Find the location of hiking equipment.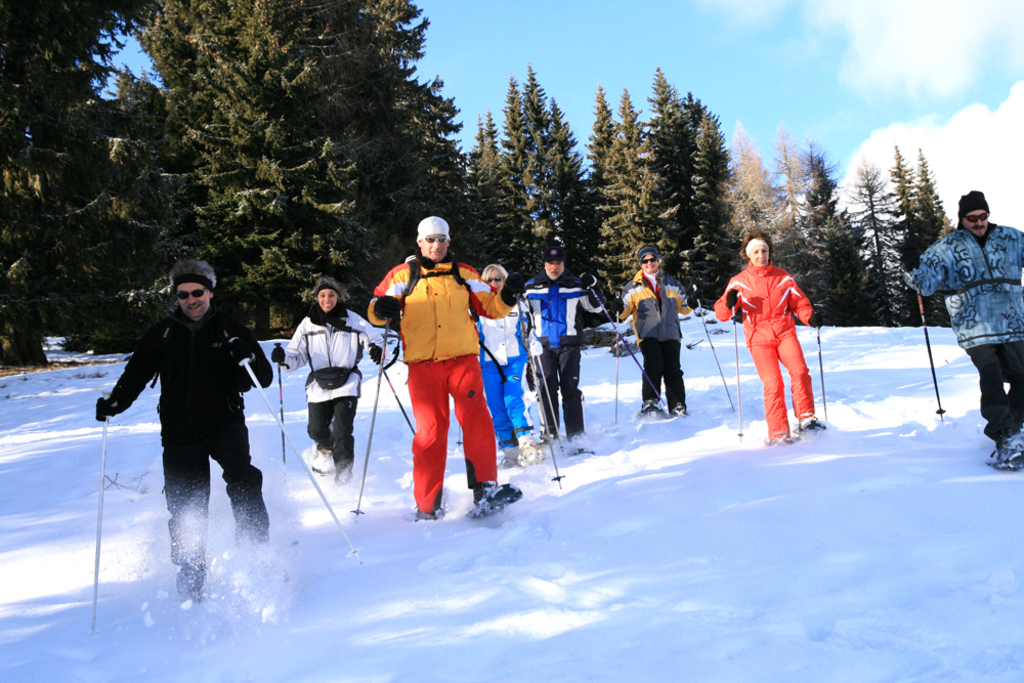
Location: {"left": 89, "top": 388, "right": 110, "bottom": 636}.
